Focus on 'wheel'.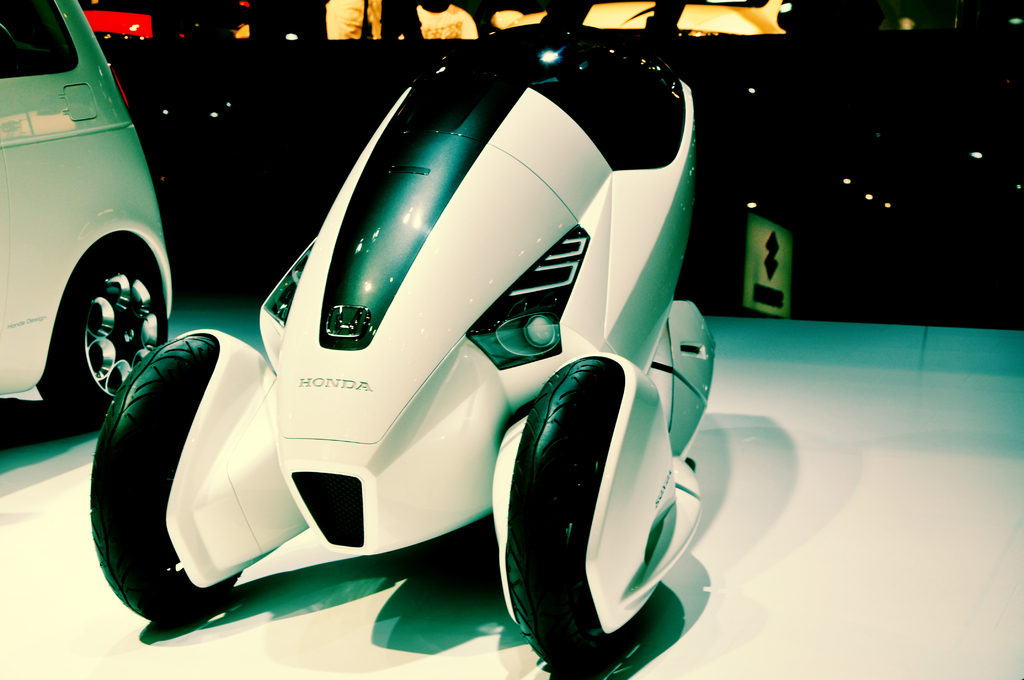
Focused at crop(33, 237, 173, 431).
